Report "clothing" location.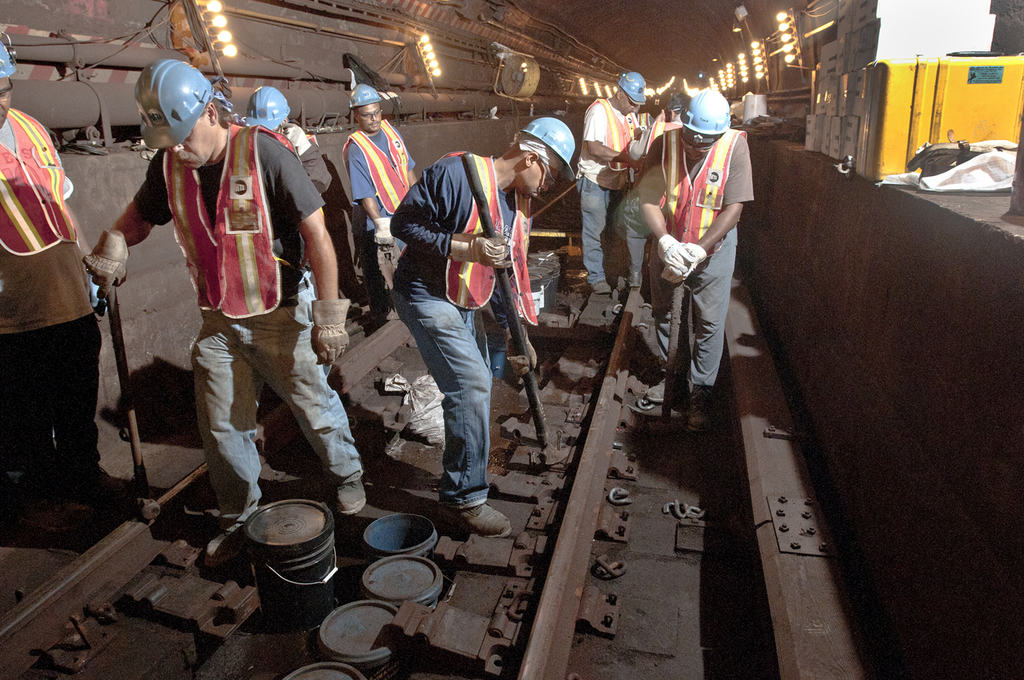
Report: 129, 110, 359, 524.
